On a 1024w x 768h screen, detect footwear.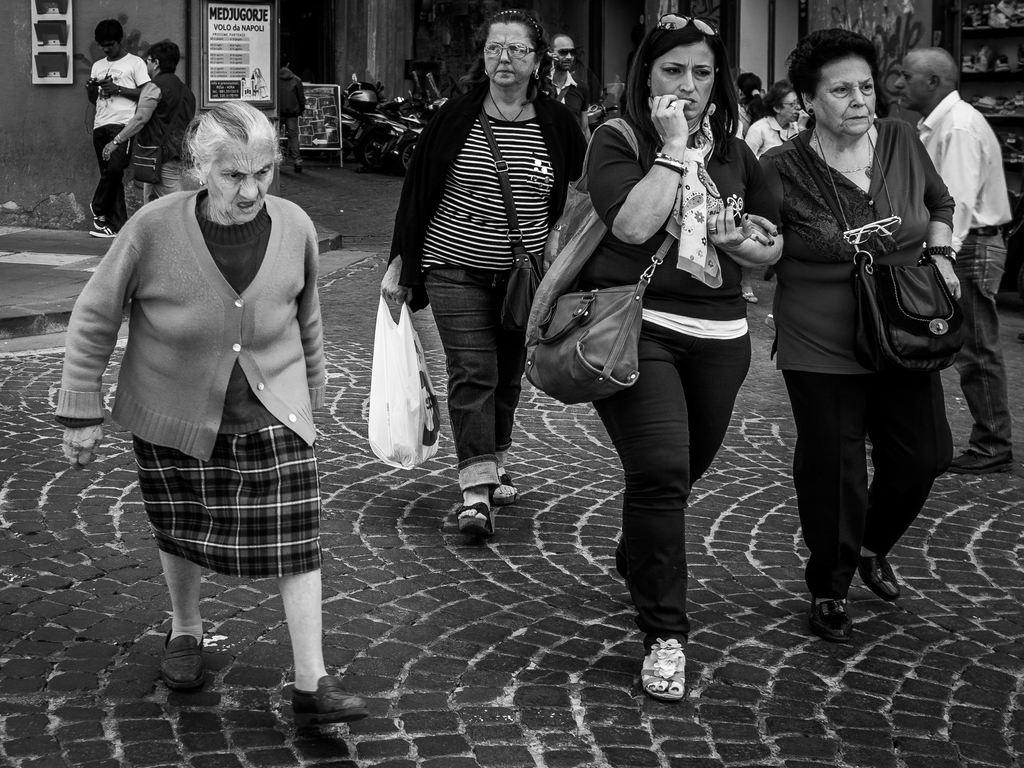
(292, 676, 368, 726).
